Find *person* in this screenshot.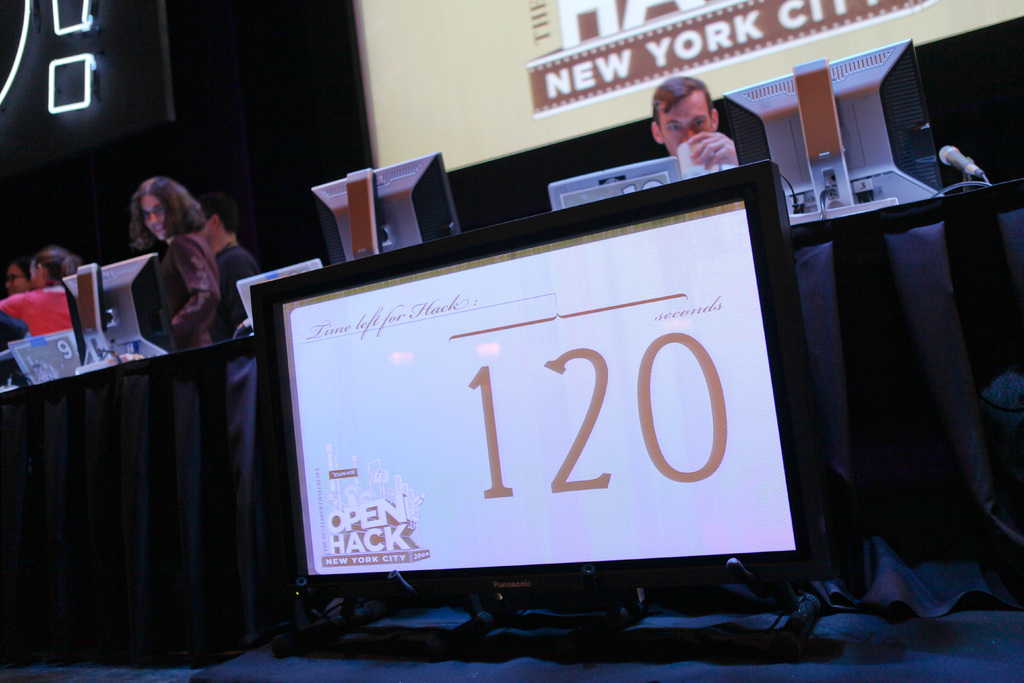
The bounding box for *person* is pyautogui.locateOnScreen(0, 254, 35, 350).
